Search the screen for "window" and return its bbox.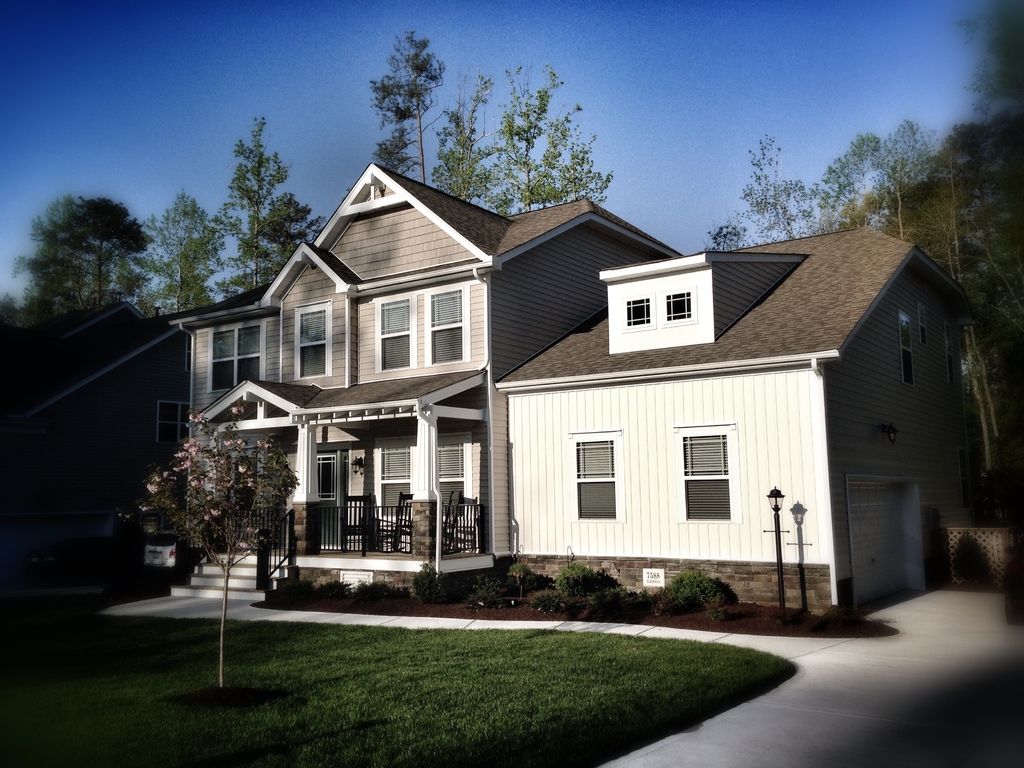
Found: x1=565 y1=430 x2=627 y2=527.
